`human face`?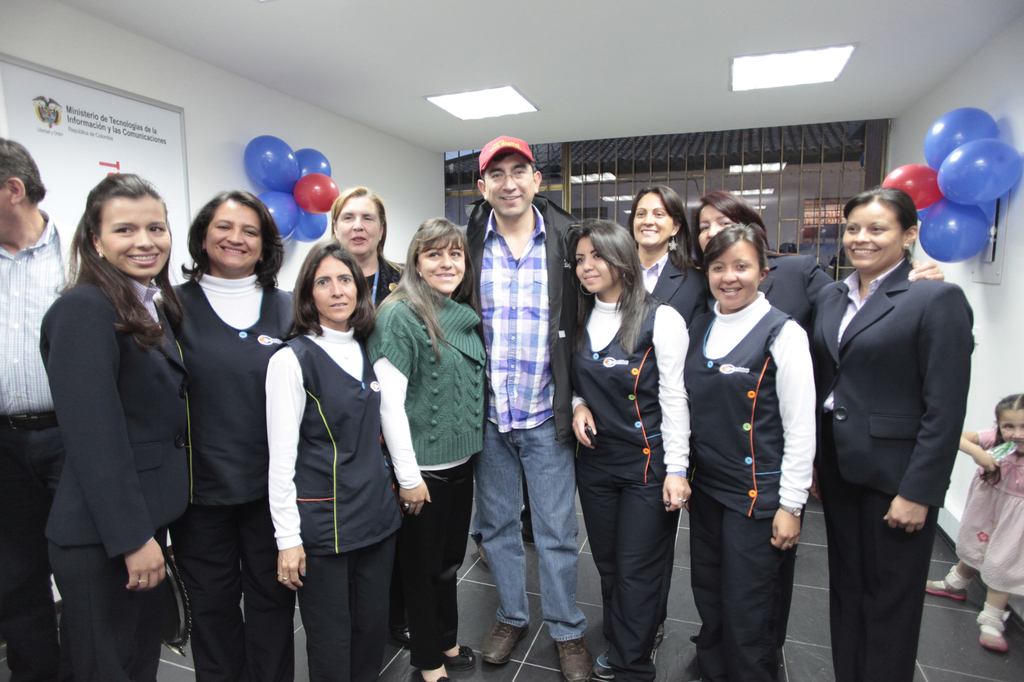
(x1=696, y1=203, x2=738, y2=251)
